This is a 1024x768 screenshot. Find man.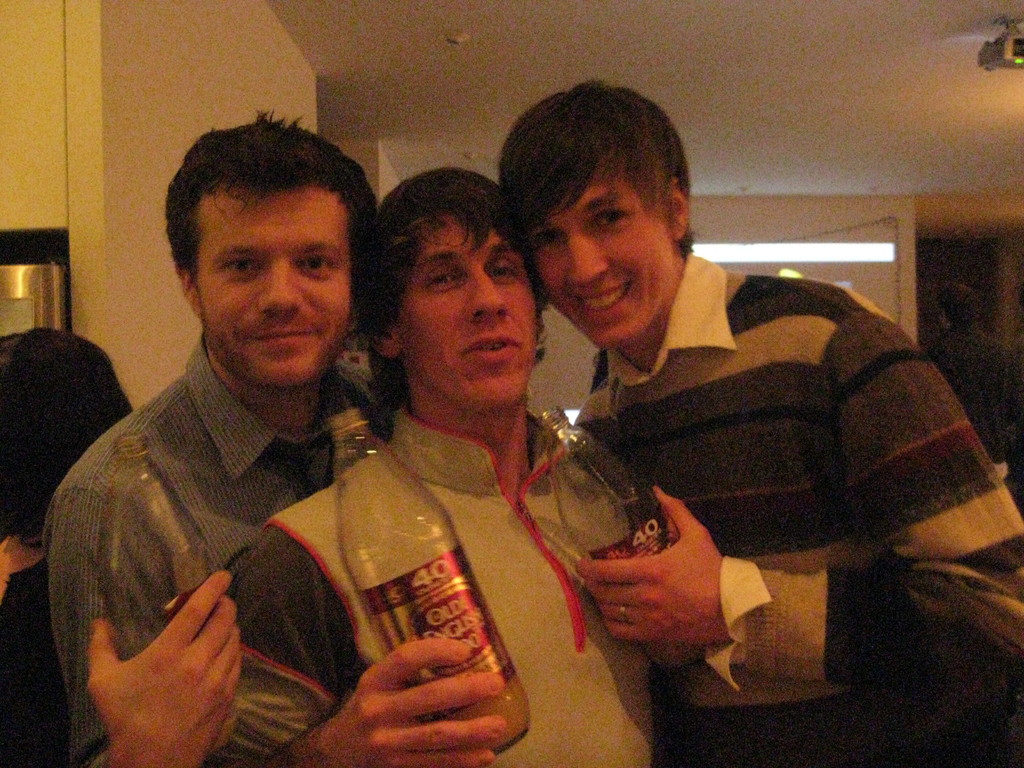
Bounding box: (x1=497, y1=84, x2=1023, y2=767).
